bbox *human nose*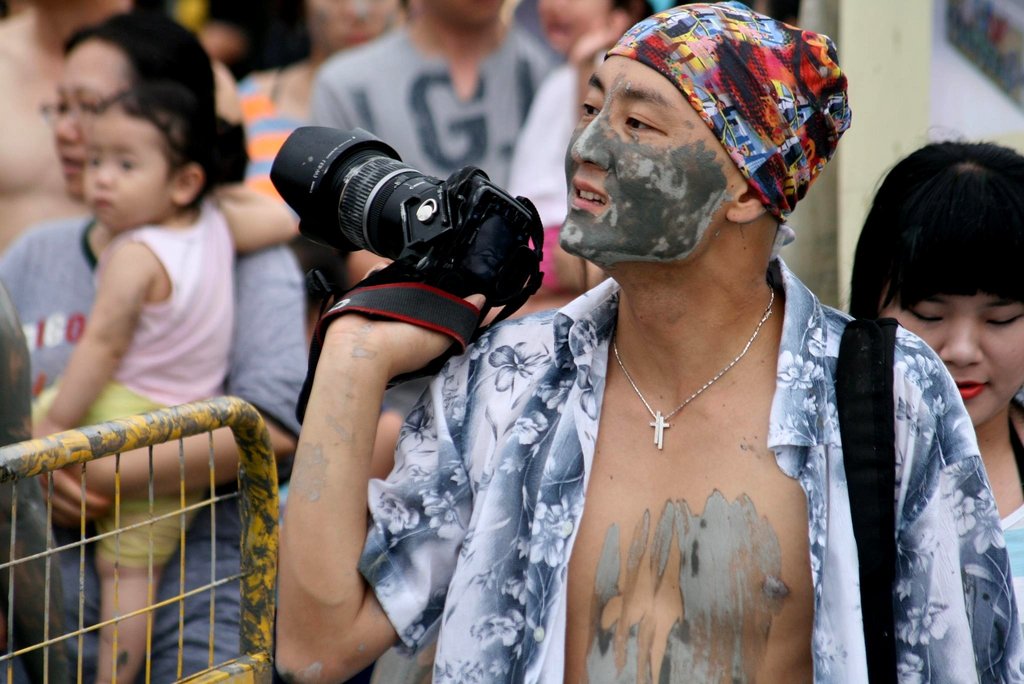
bbox(50, 105, 81, 147)
